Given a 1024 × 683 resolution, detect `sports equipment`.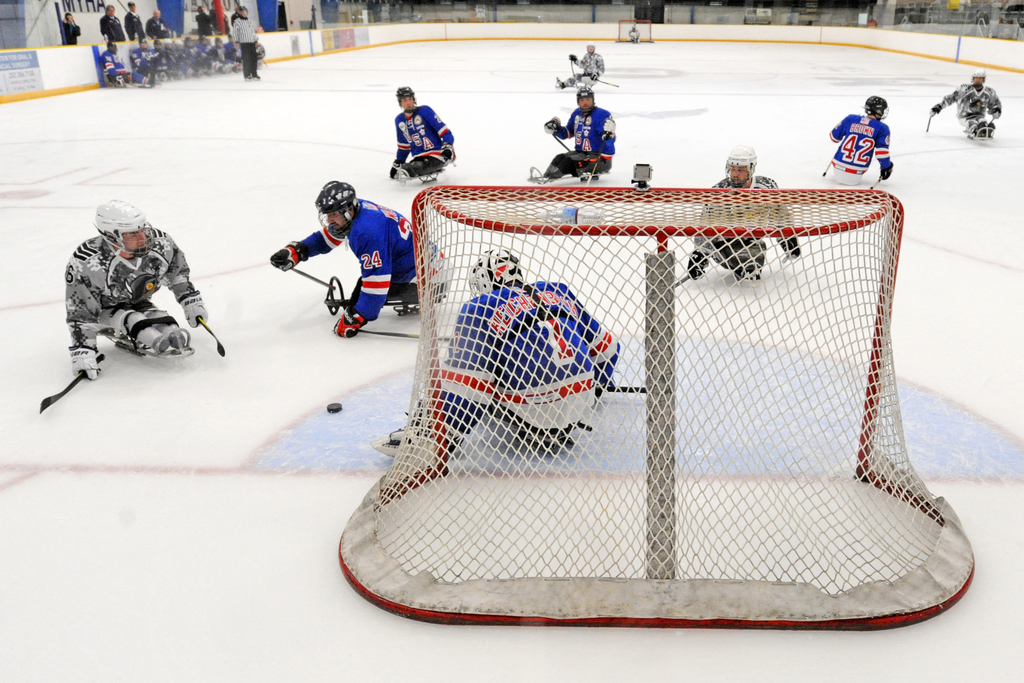
bbox(42, 366, 96, 412).
